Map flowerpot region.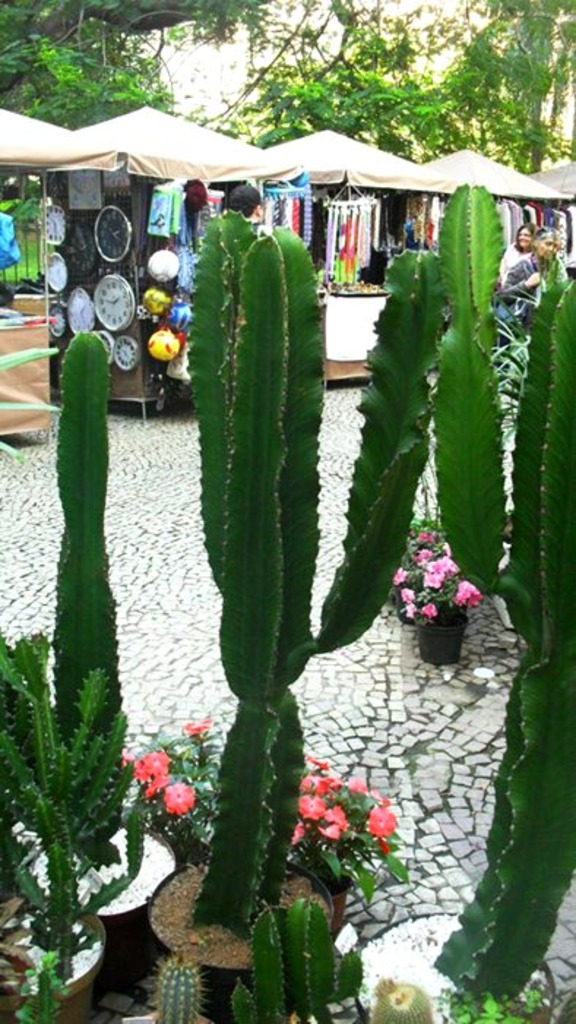
Mapped to bbox=(0, 894, 99, 1023).
